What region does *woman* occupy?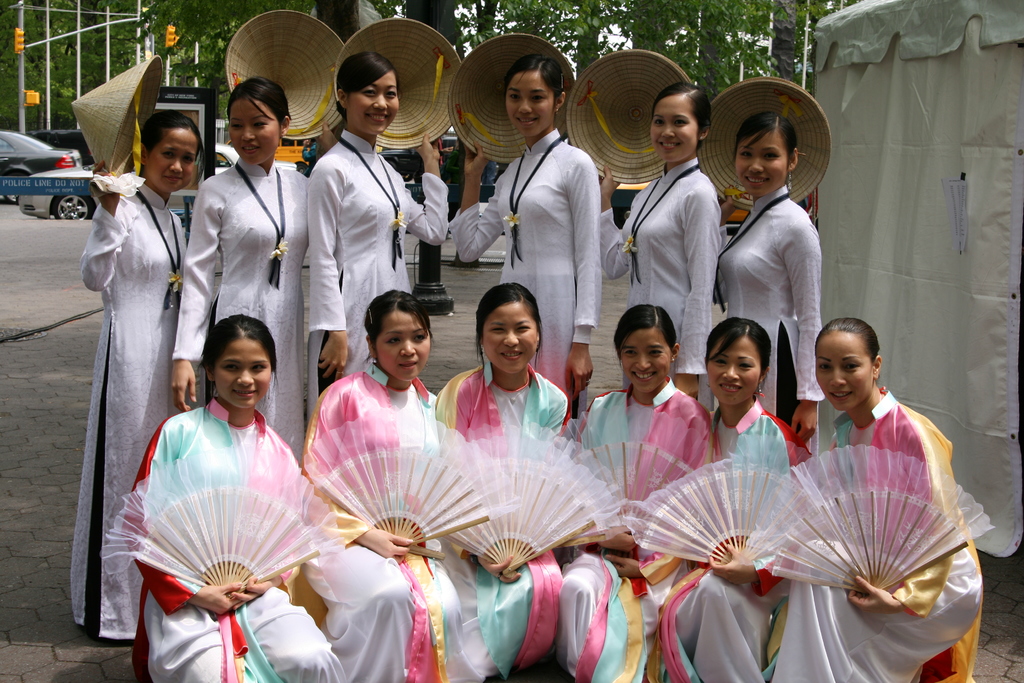
[715, 89, 829, 469].
